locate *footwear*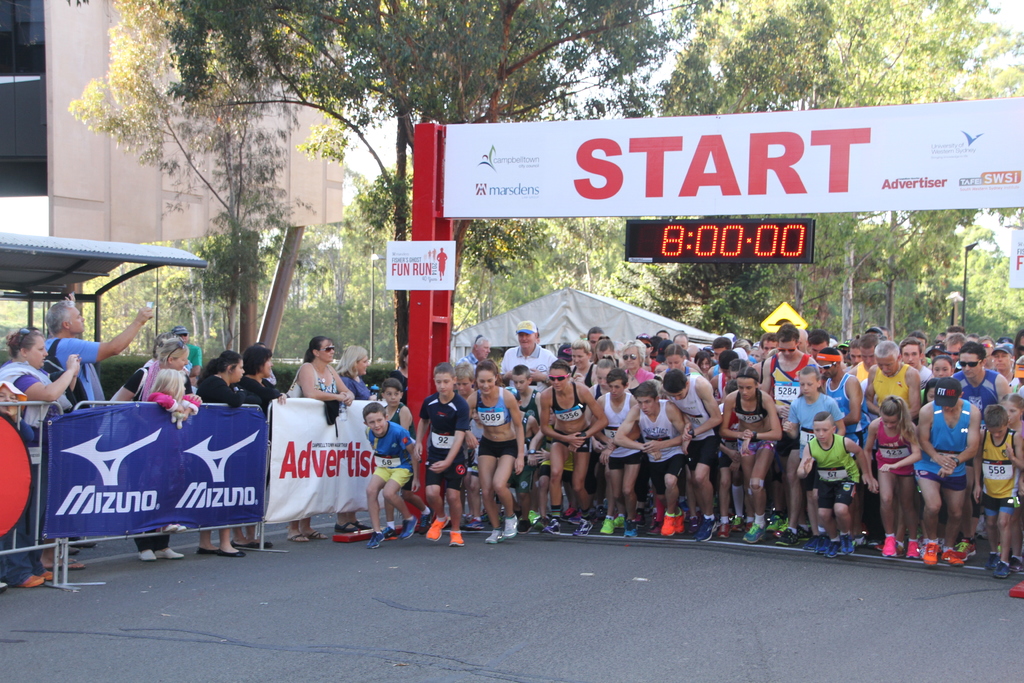
286 534 310 542
